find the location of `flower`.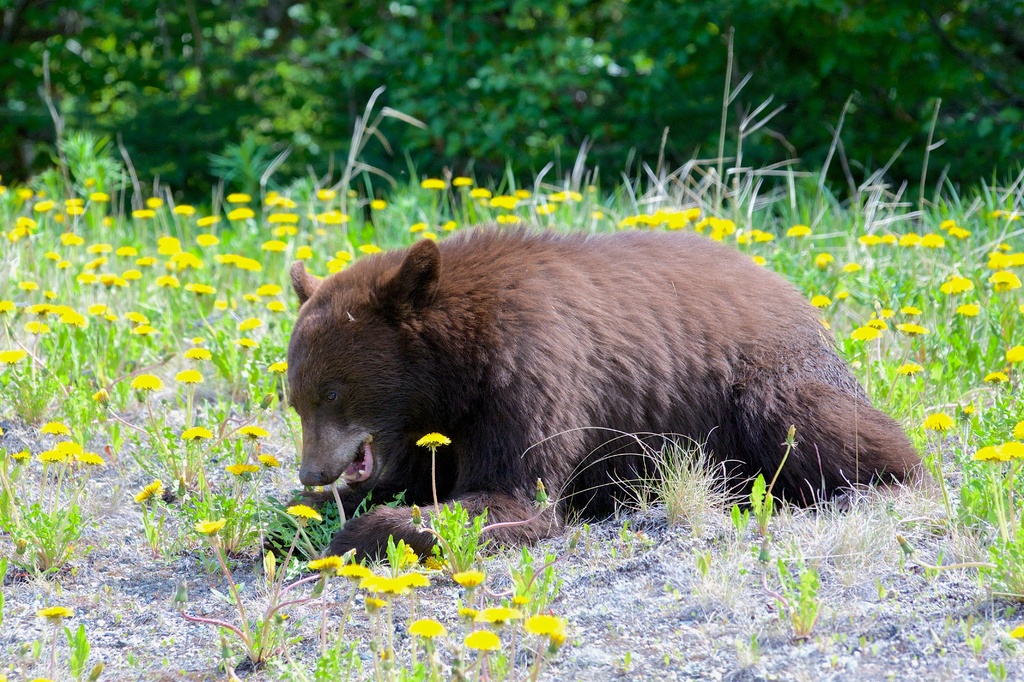
Location: <box>444,219,455,232</box>.
